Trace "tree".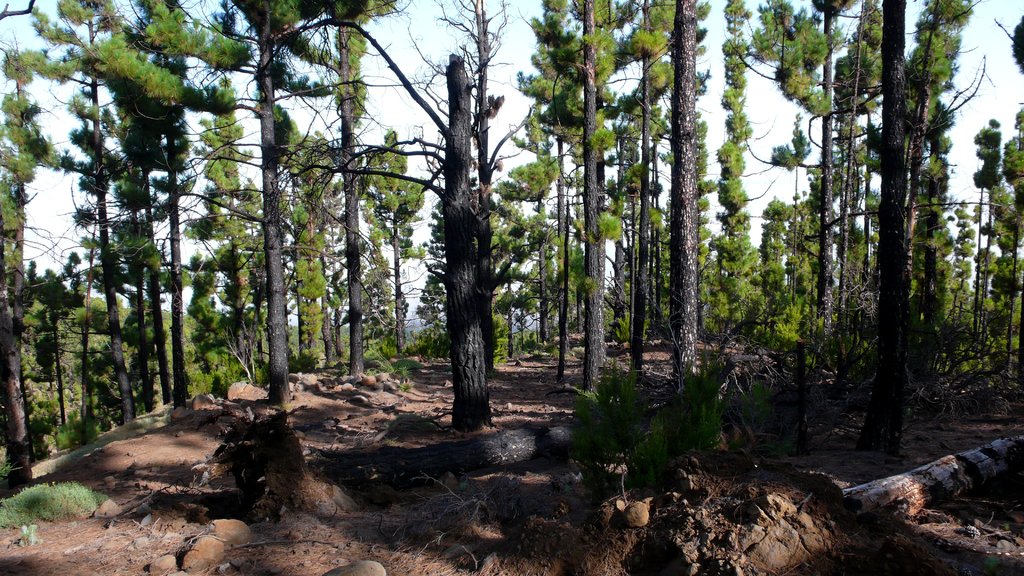
Traced to box=[0, 0, 74, 503].
